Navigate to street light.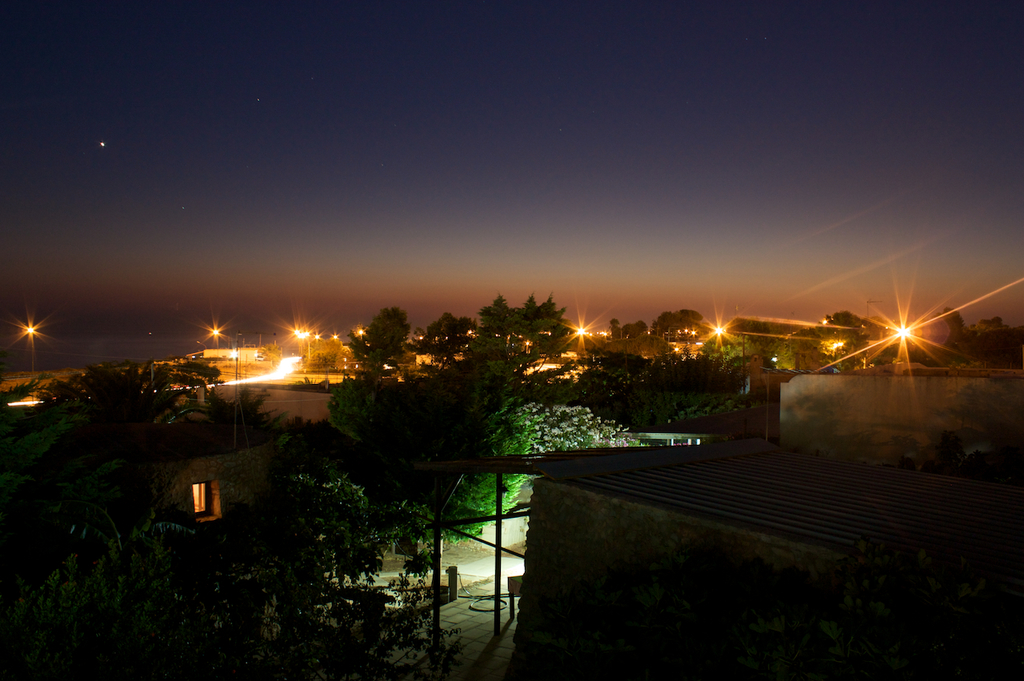
Navigation target: [893,326,914,343].
